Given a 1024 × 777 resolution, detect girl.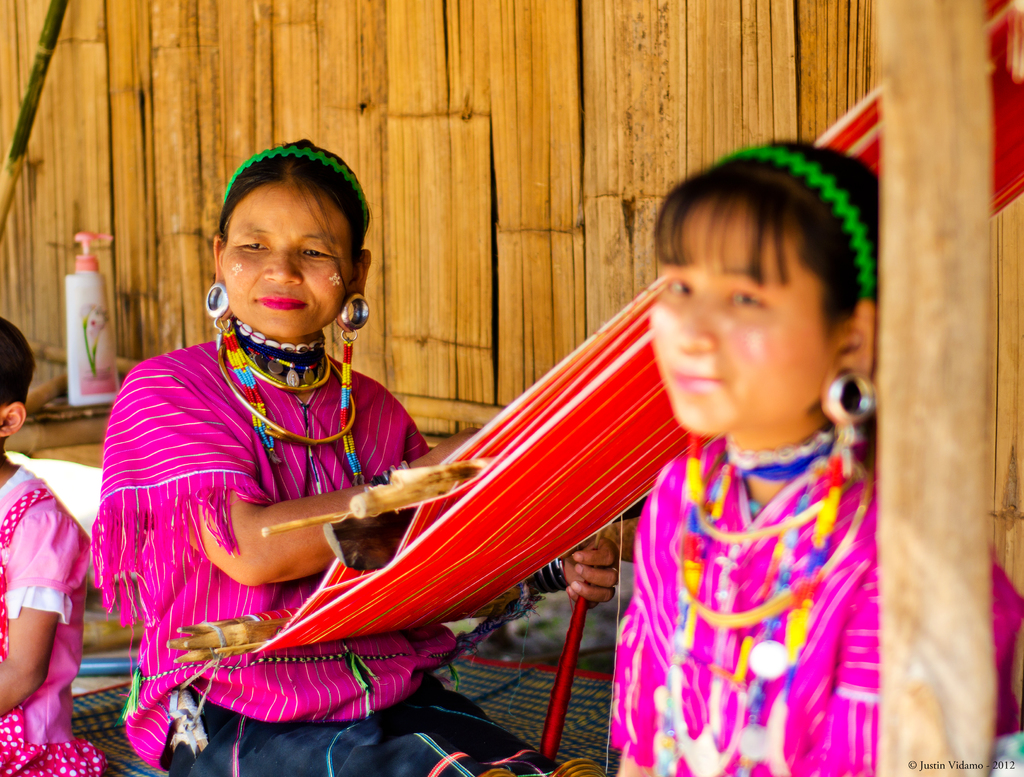
611, 137, 1023, 776.
